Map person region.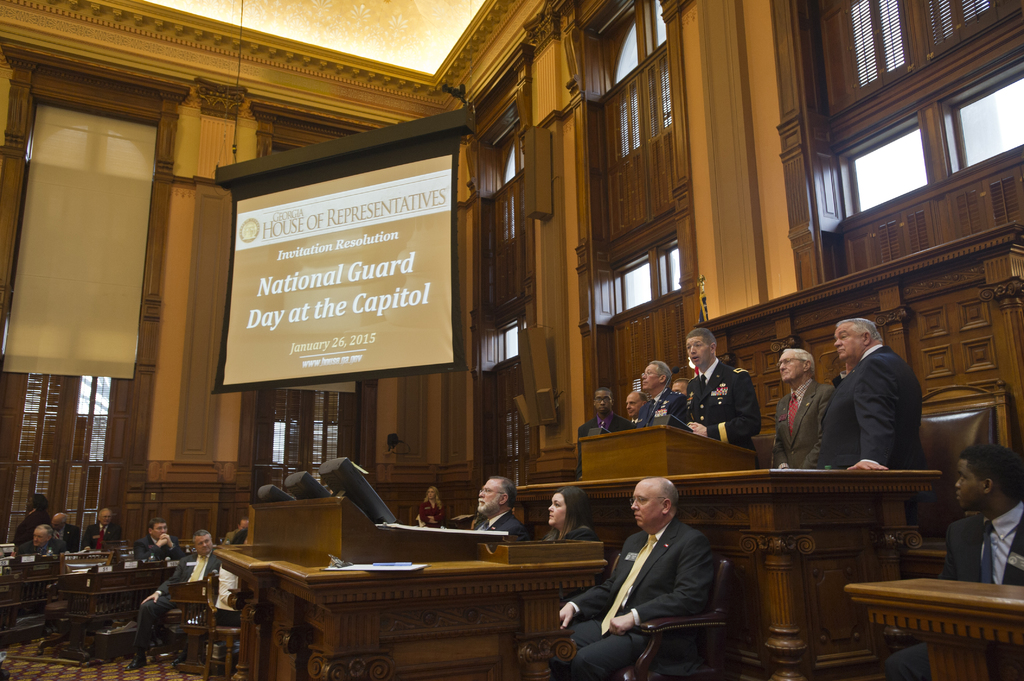
Mapped to {"left": 637, "top": 358, "right": 692, "bottom": 429}.
